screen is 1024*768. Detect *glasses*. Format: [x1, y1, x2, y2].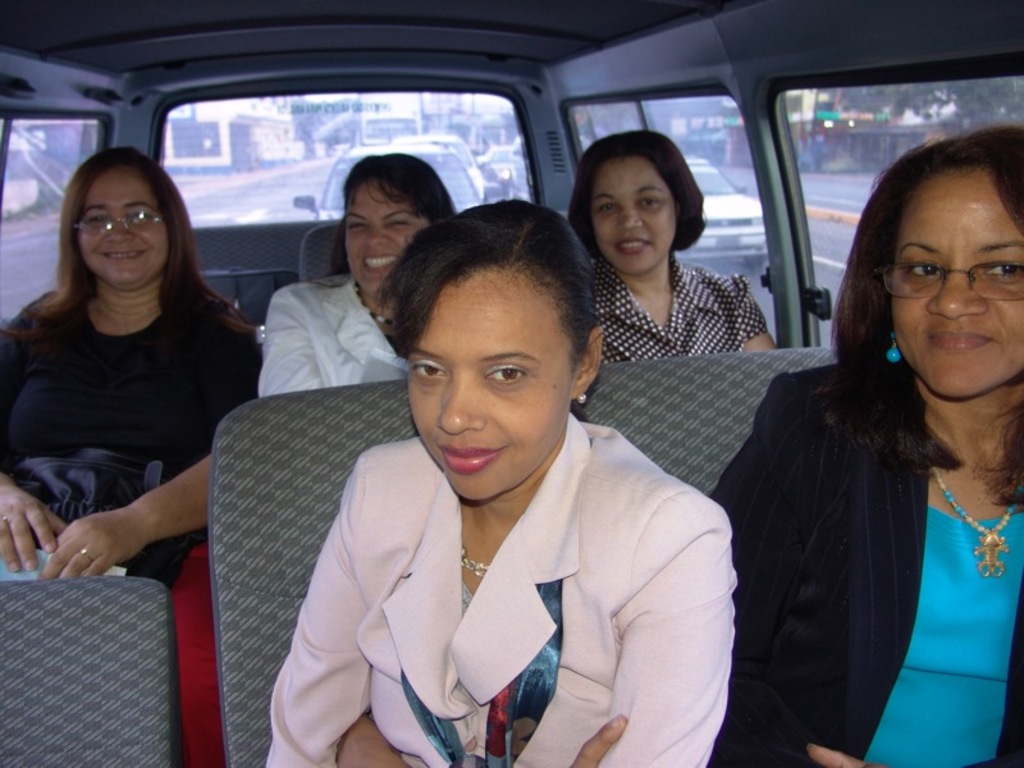
[888, 247, 1021, 301].
